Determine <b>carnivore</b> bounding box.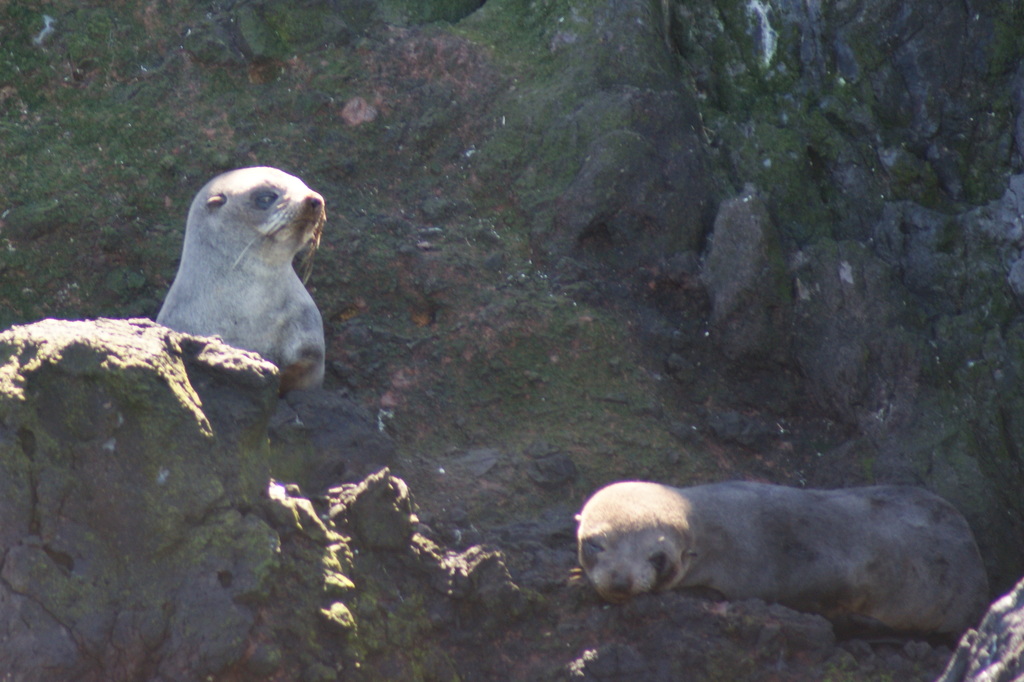
Determined: x1=129 y1=157 x2=326 y2=410.
